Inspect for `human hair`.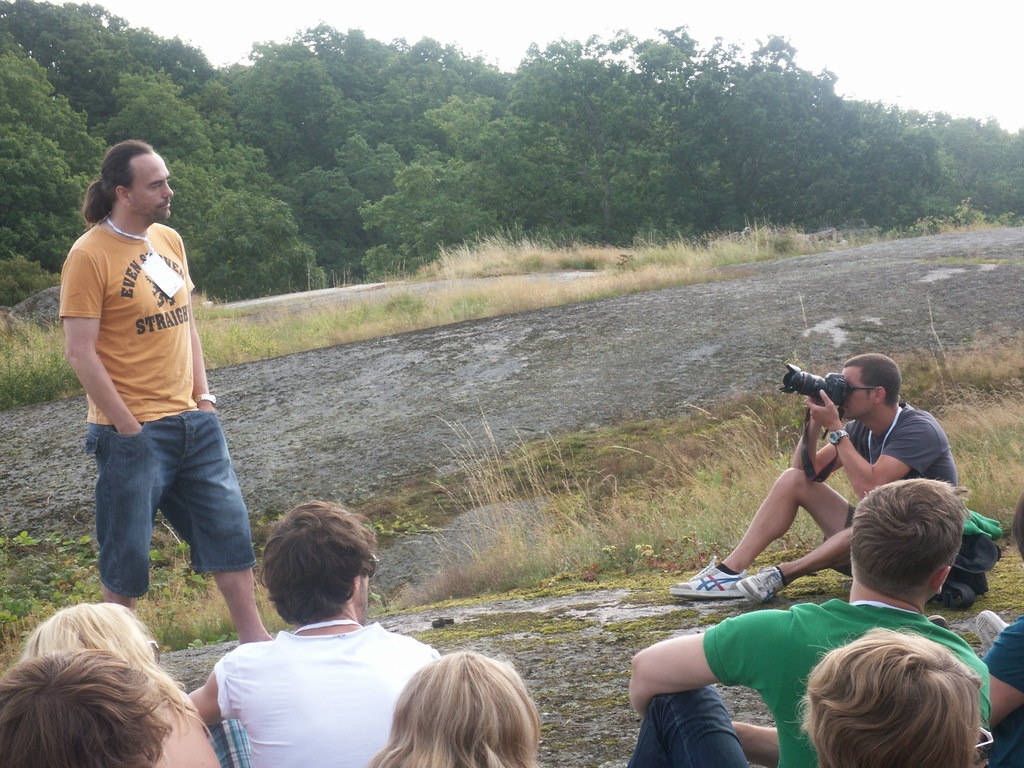
Inspection: bbox=[790, 619, 1004, 767].
